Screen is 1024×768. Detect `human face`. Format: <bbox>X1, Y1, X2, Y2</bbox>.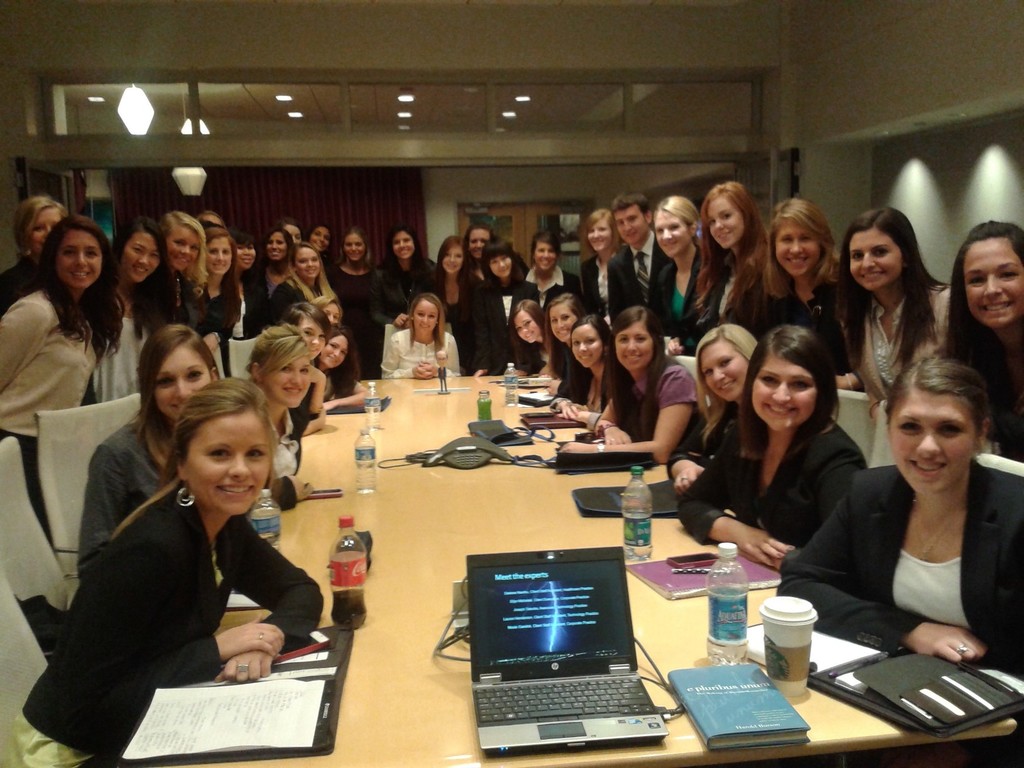
<bbox>589, 213, 612, 252</bbox>.
